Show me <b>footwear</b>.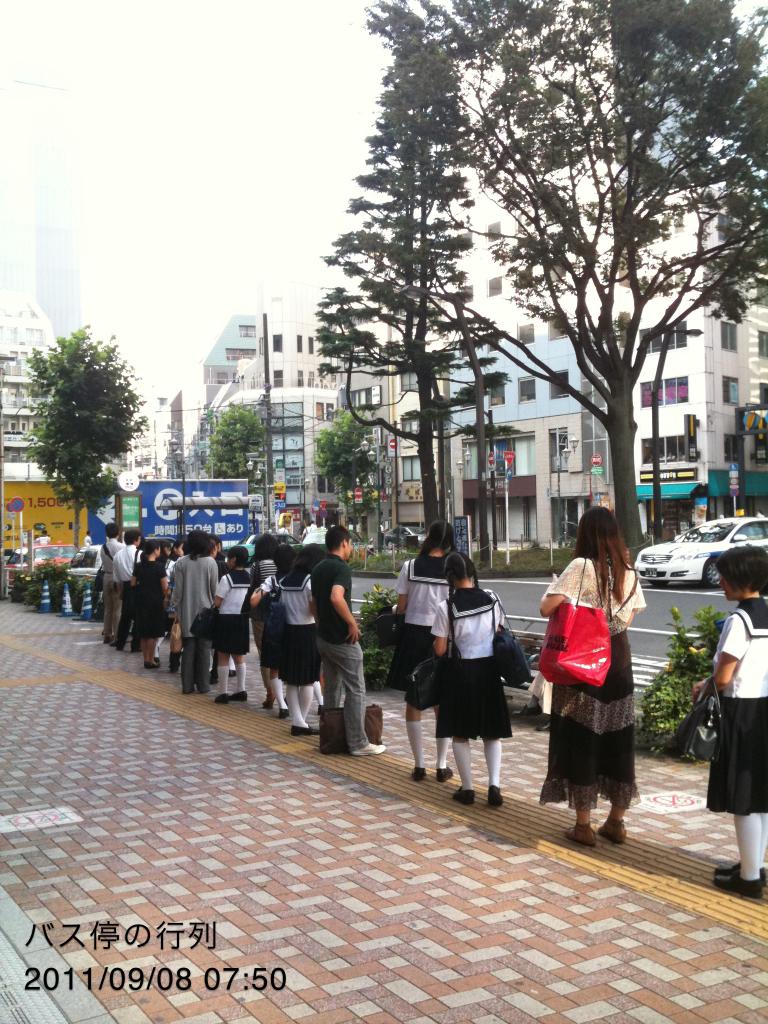
<b>footwear</b> is here: bbox=[223, 666, 239, 673].
